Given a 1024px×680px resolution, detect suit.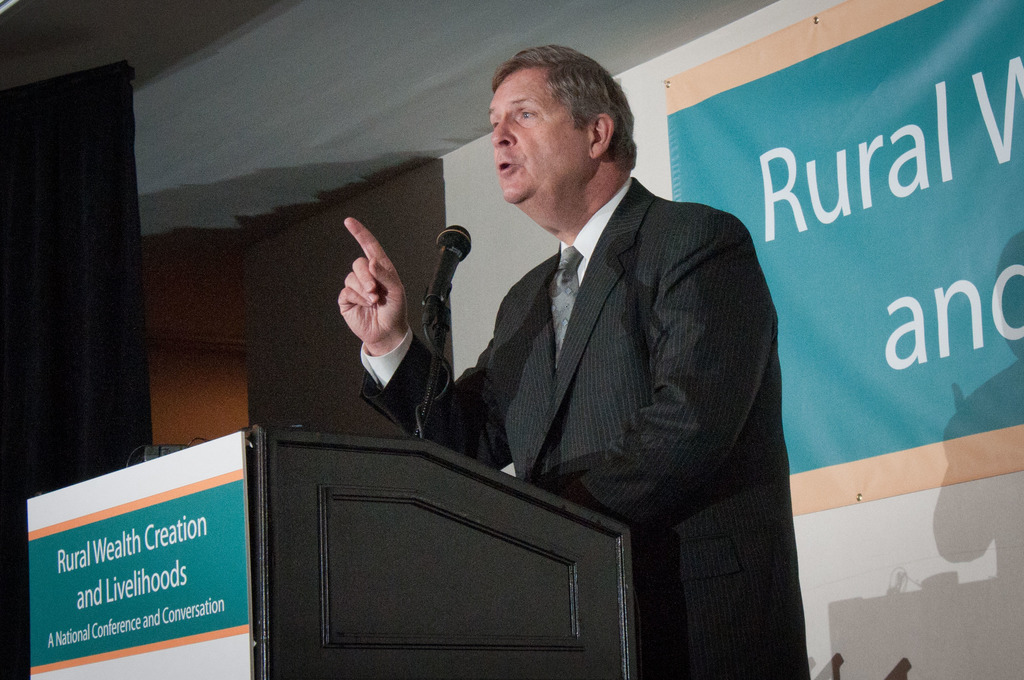
rect(358, 173, 810, 679).
